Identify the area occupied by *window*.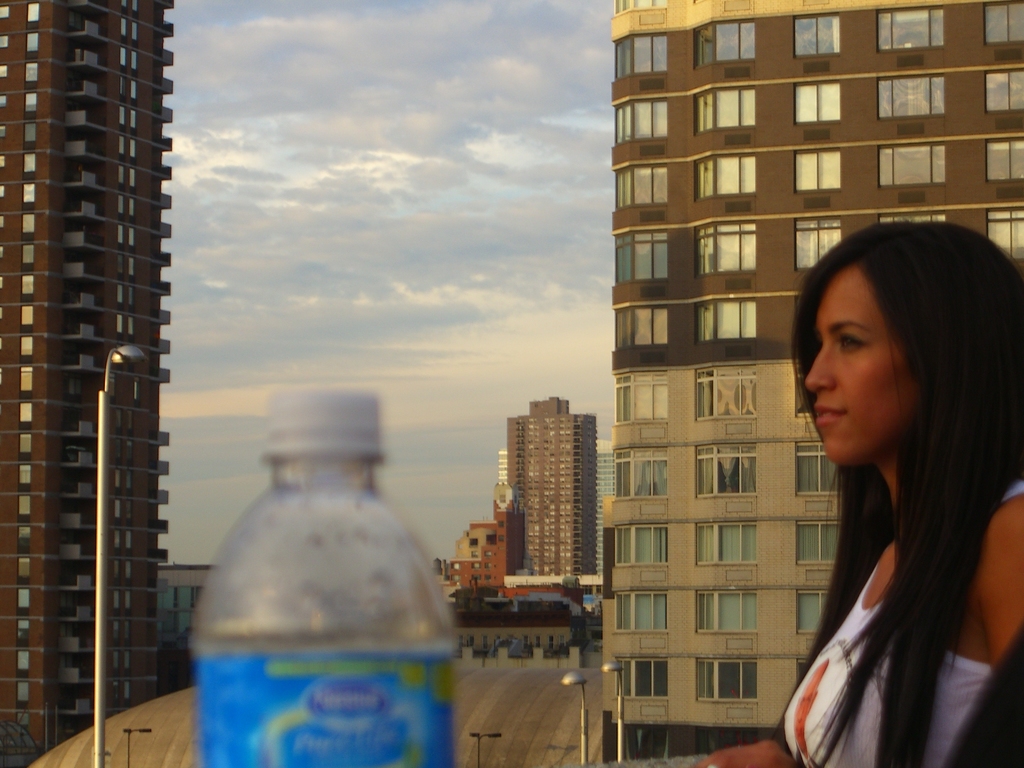
Area: select_region(696, 520, 756, 565).
